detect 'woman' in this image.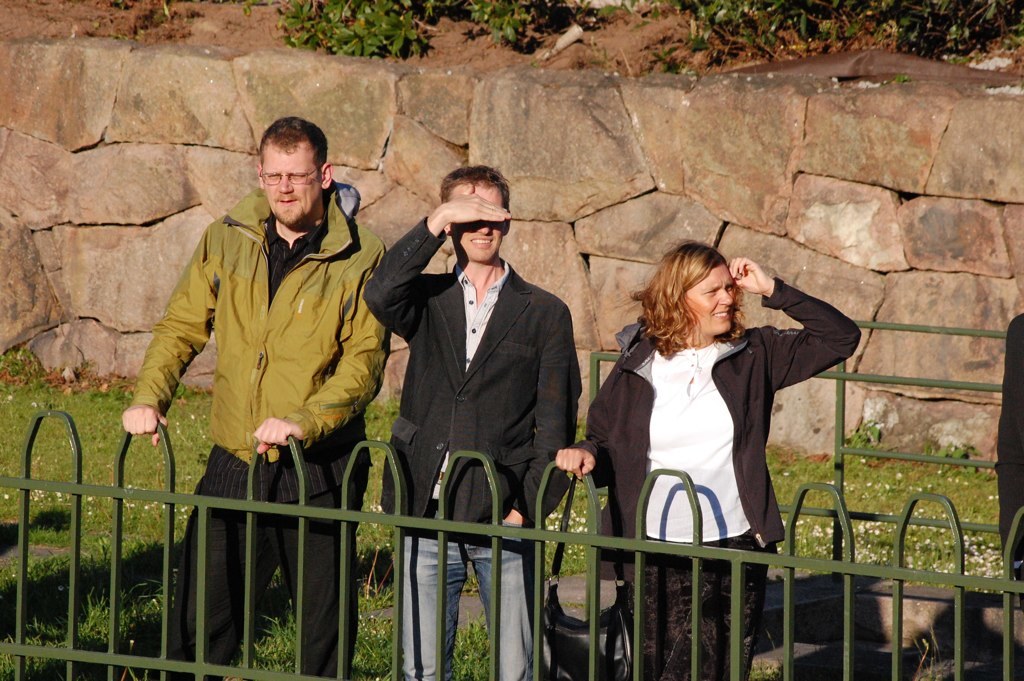
Detection: detection(595, 233, 820, 587).
